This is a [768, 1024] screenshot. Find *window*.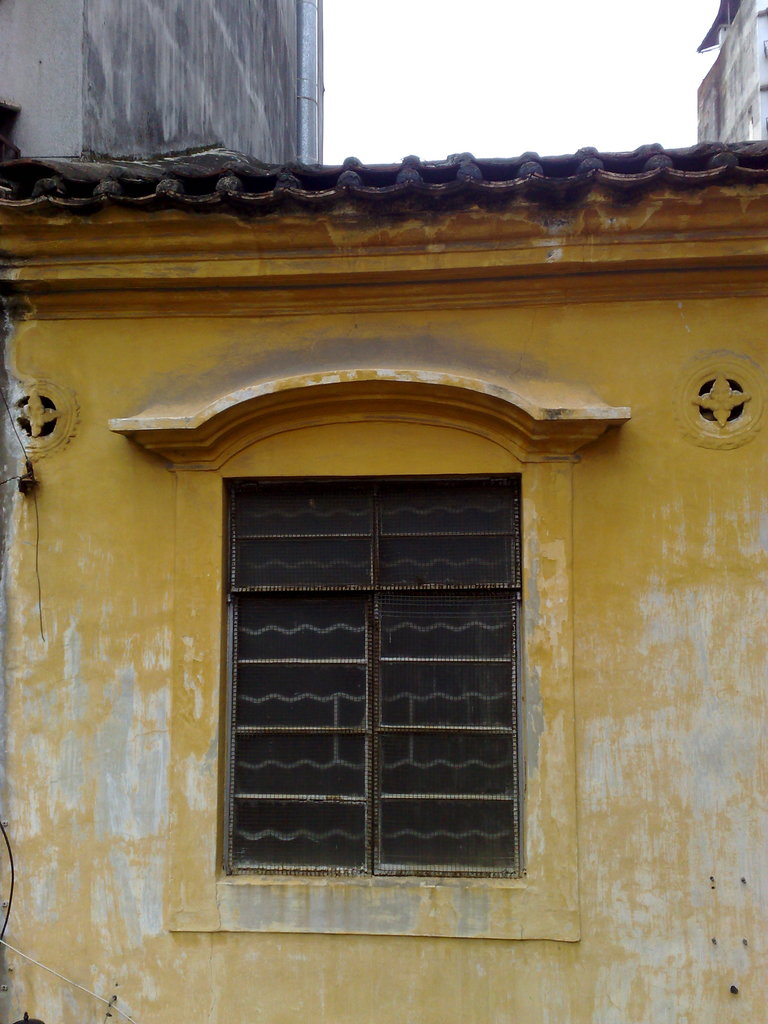
Bounding box: bbox=(219, 481, 534, 890).
